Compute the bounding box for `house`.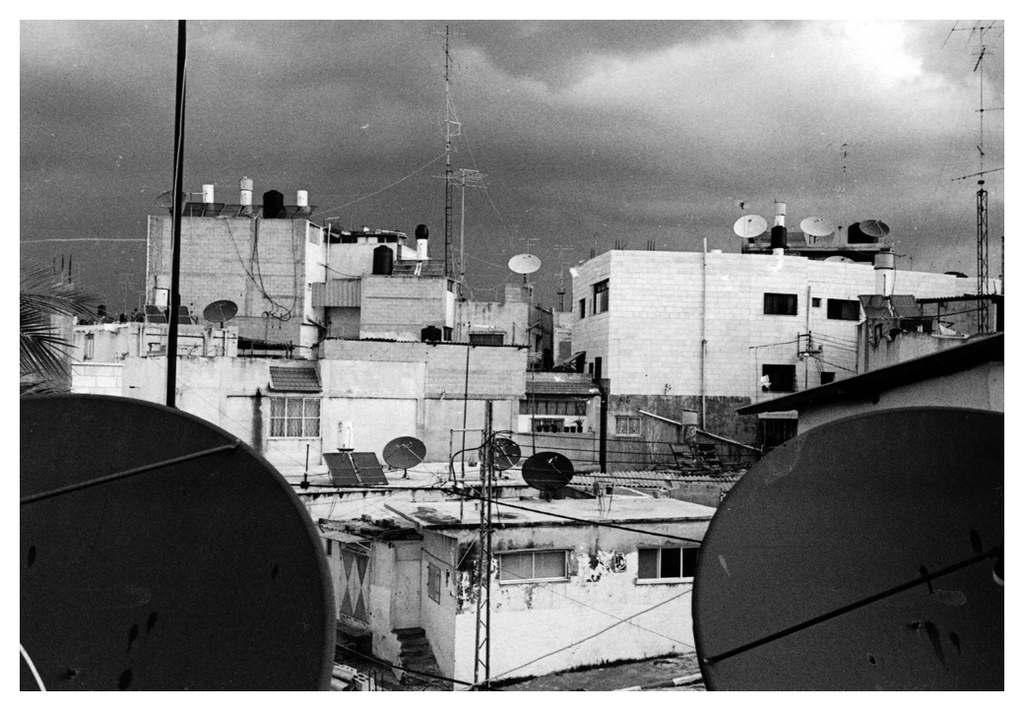
select_region(150, 196, 332, 349).
